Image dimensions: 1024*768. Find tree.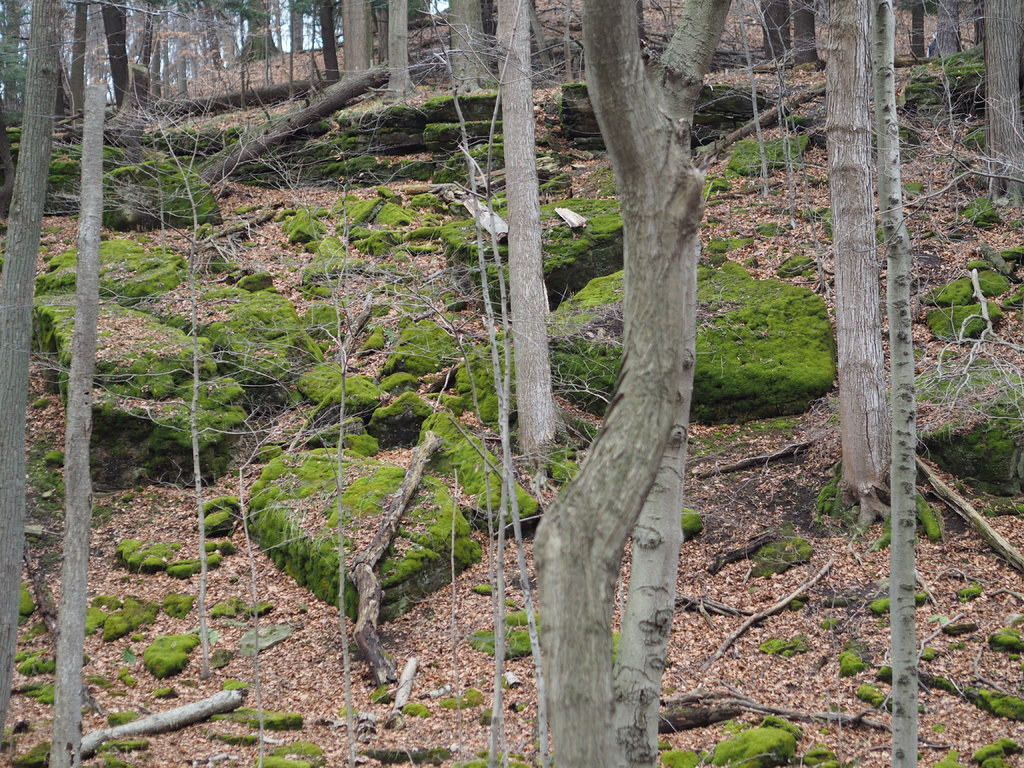
locate(761, 0, 791, 70).
